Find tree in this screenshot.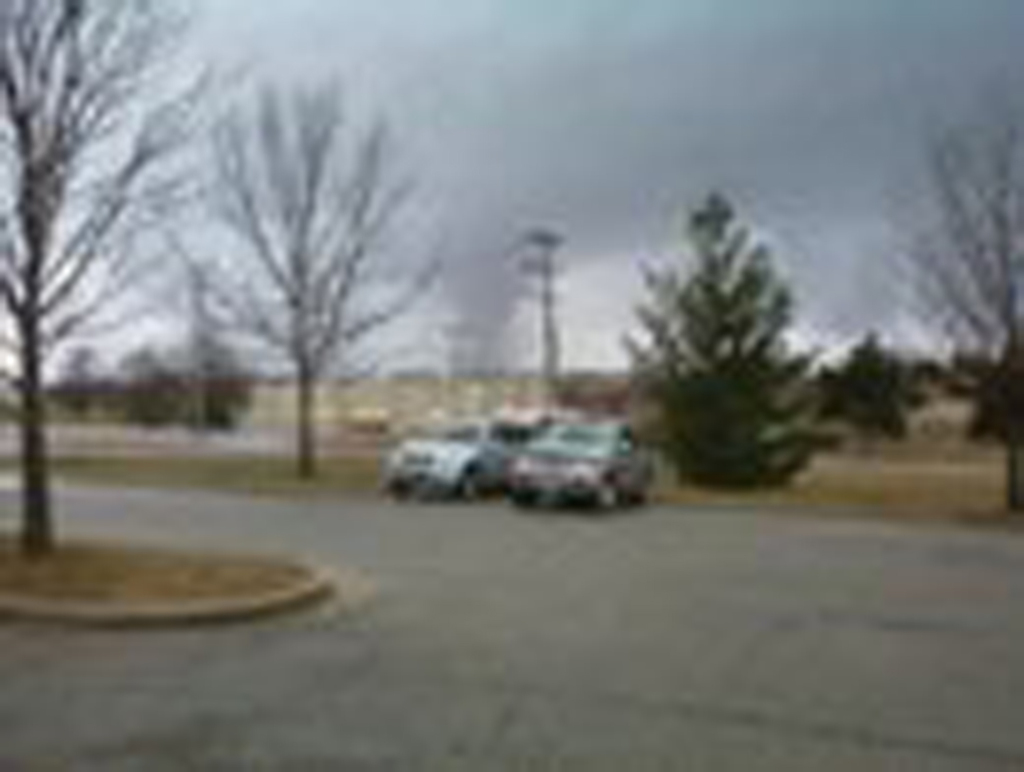
The bounding box for tree is x1=158 y1=63 x2=461 y2=476.
